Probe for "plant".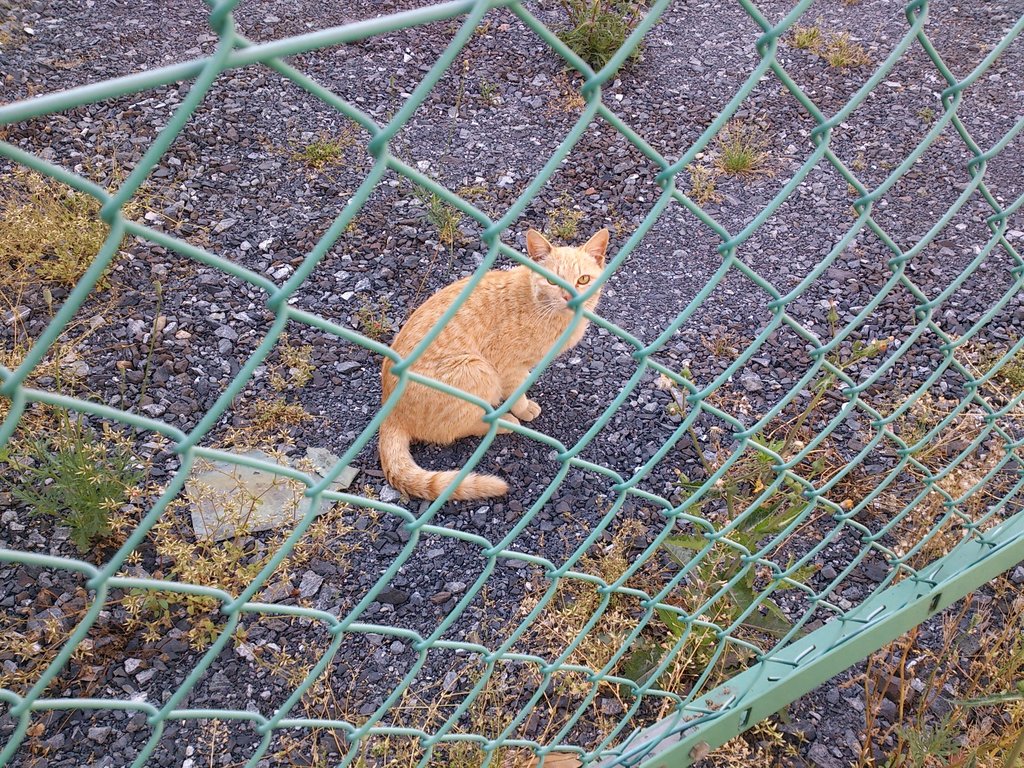
Probe result: locate(0, 143, 182, 308).
